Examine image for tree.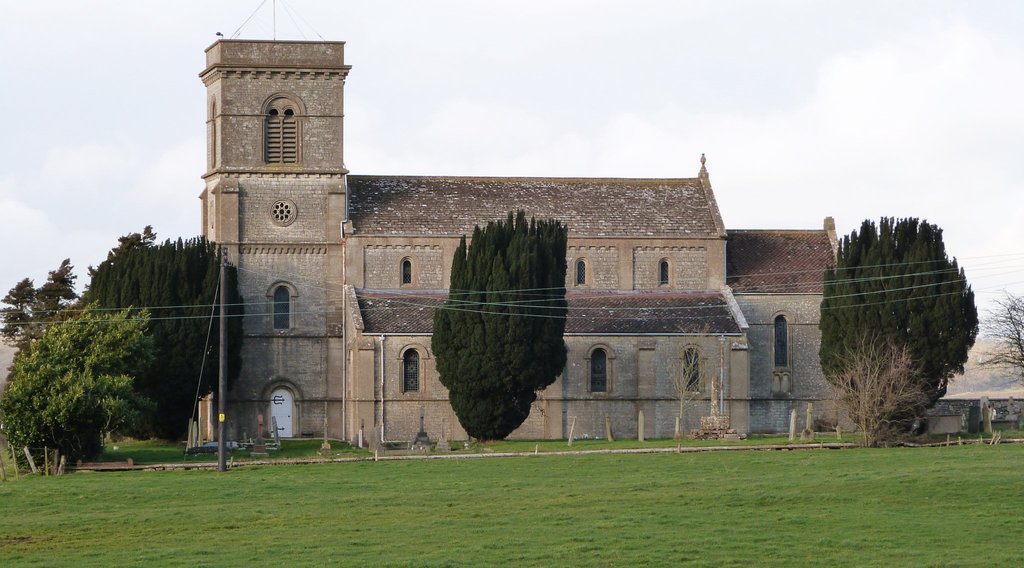
Examination result: pyautogui.locateOnScreen(0, 273, 32, 342).
